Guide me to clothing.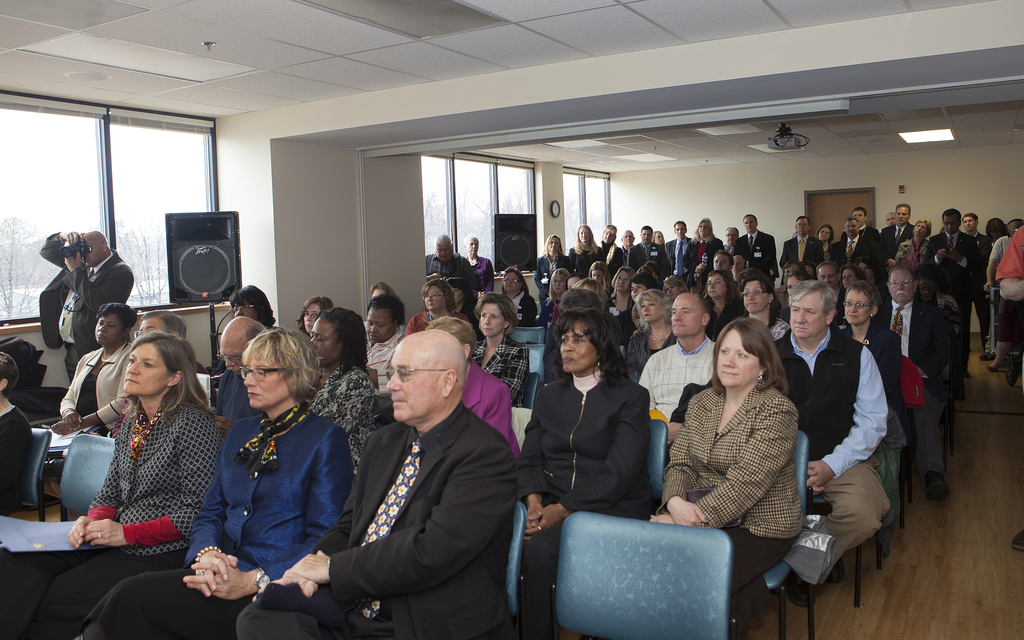
Guidance: x1=601 y1=244 x2=614 y2=259.
